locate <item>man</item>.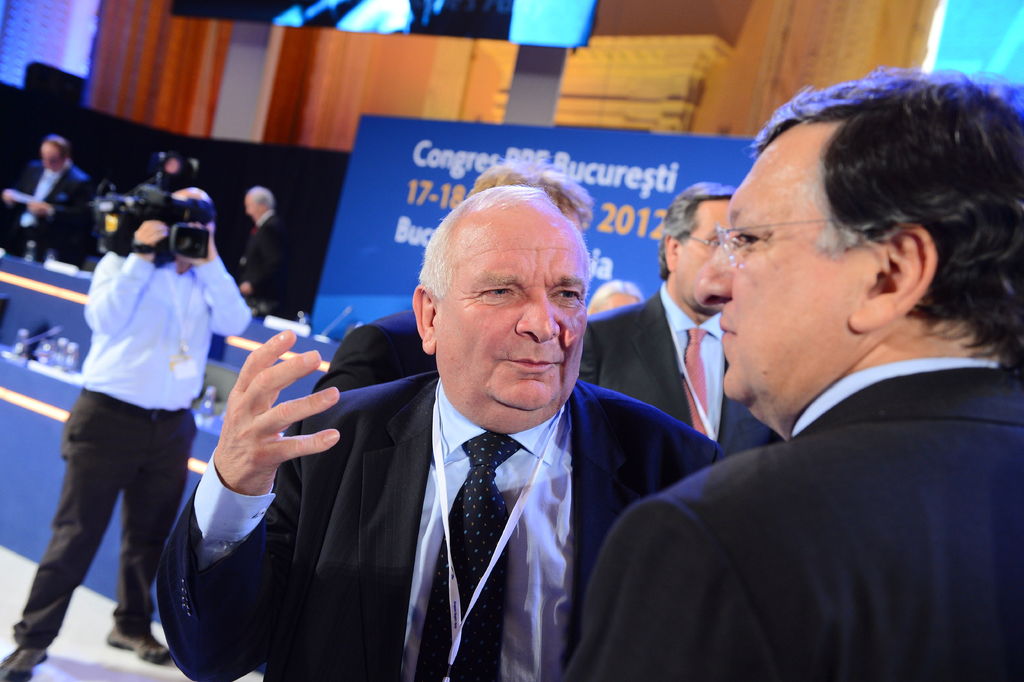
Bounding box: box(232, 187, 300, 319).
